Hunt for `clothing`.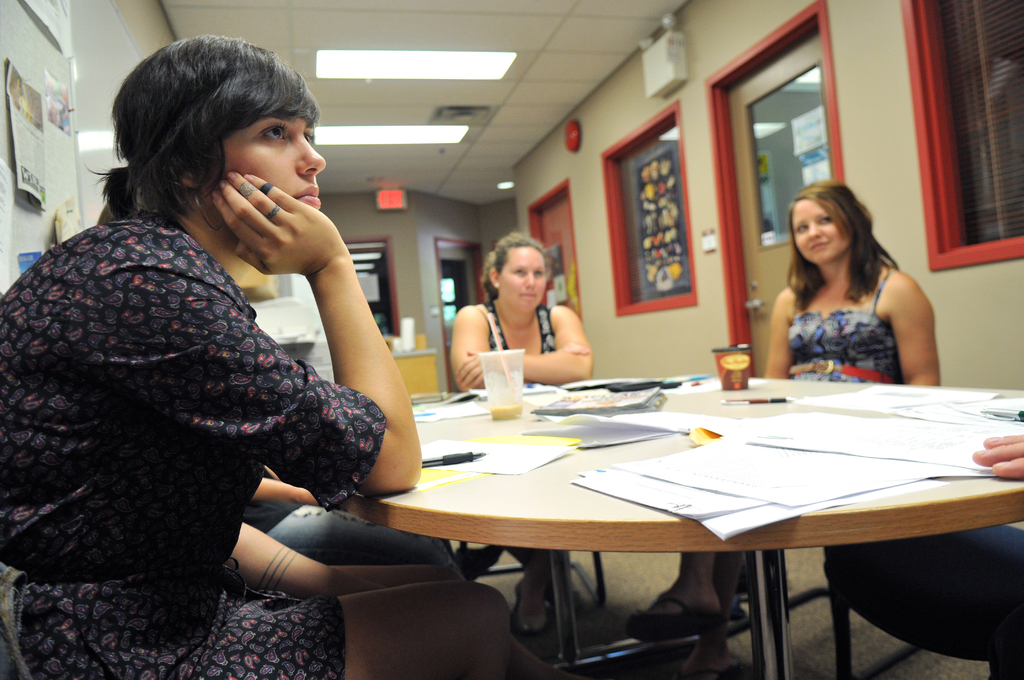
Hunted down at crop(0, 211, 389, 679).
